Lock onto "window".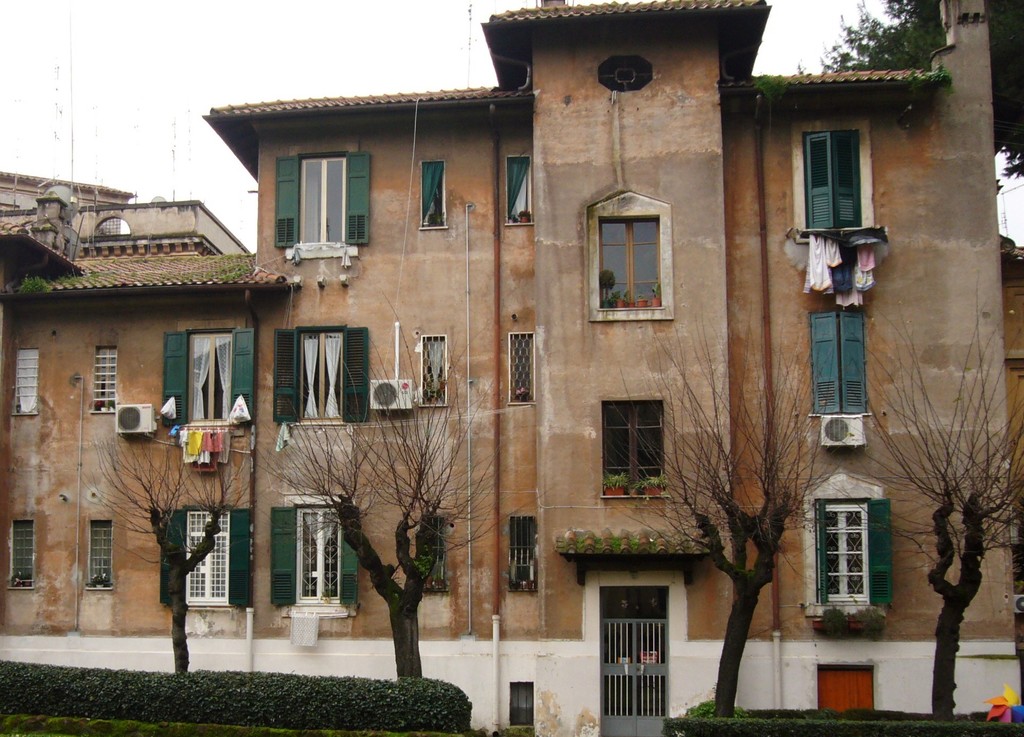
Locked: bbox=[97, 344, 116, 410].
